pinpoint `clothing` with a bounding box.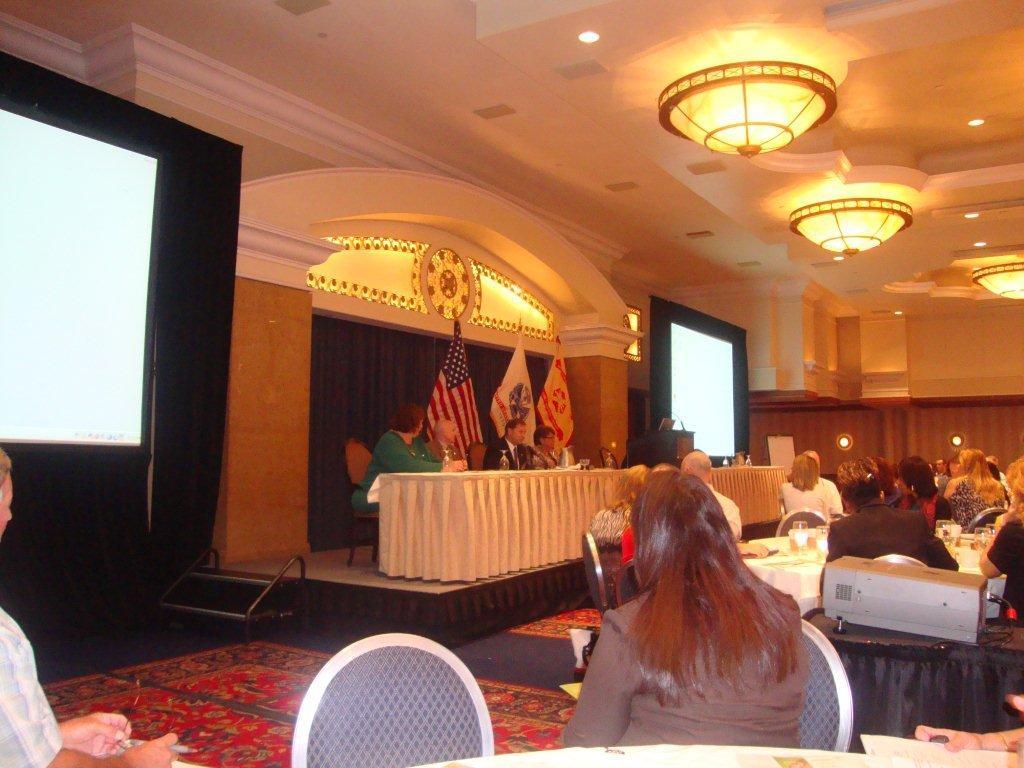
Rect(774, 470, 846, 525).
